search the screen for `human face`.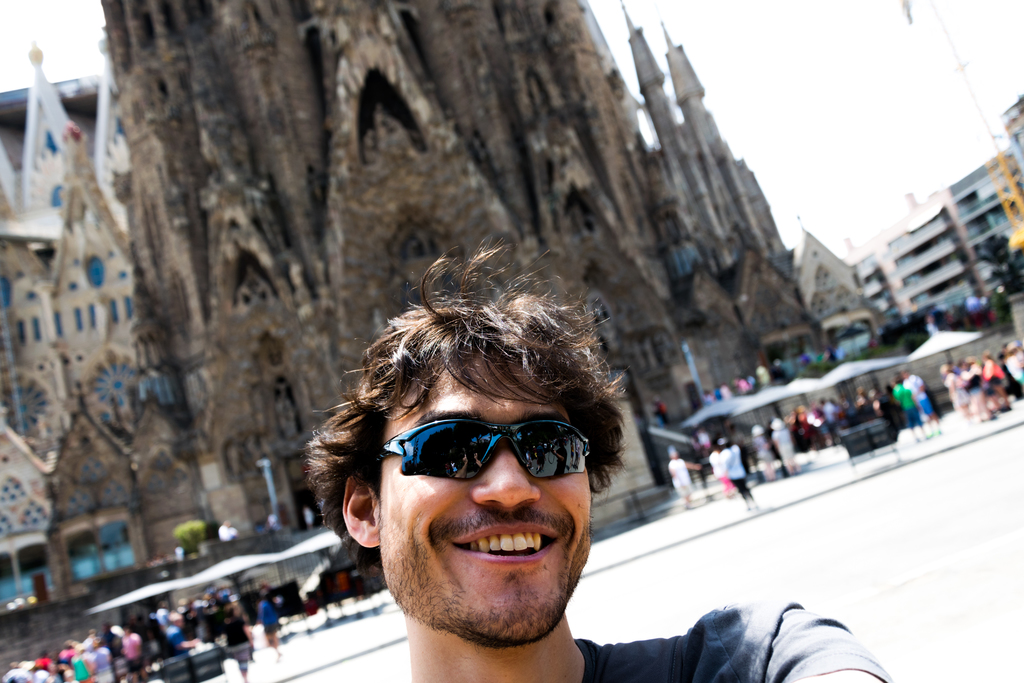
Found at [369, 365, 589, 646].
